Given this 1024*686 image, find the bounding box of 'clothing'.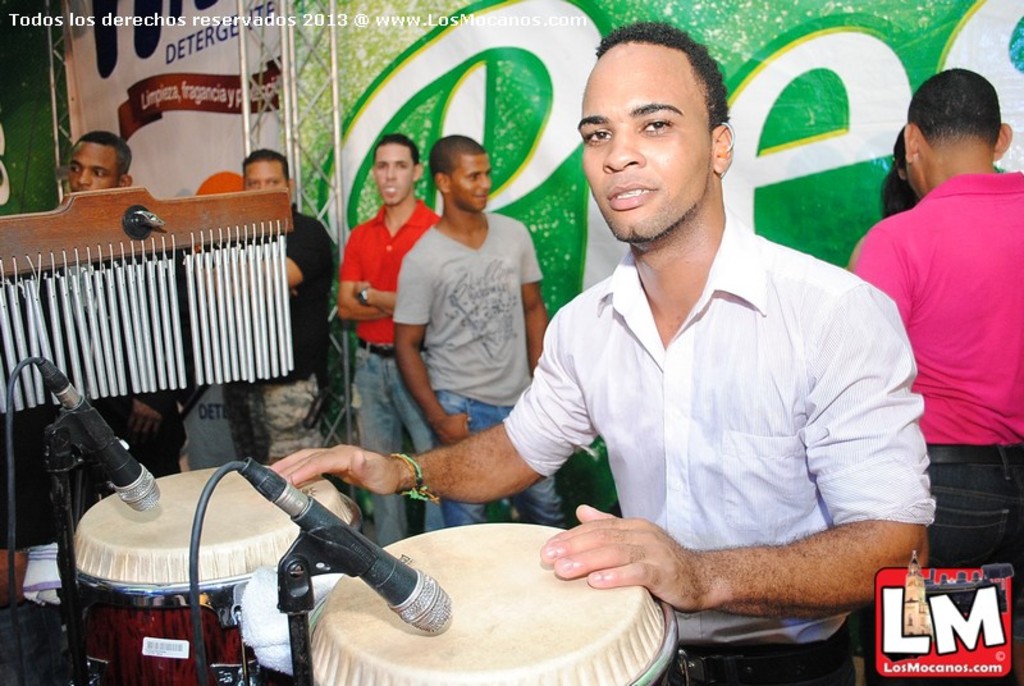
219 209 343 461.
